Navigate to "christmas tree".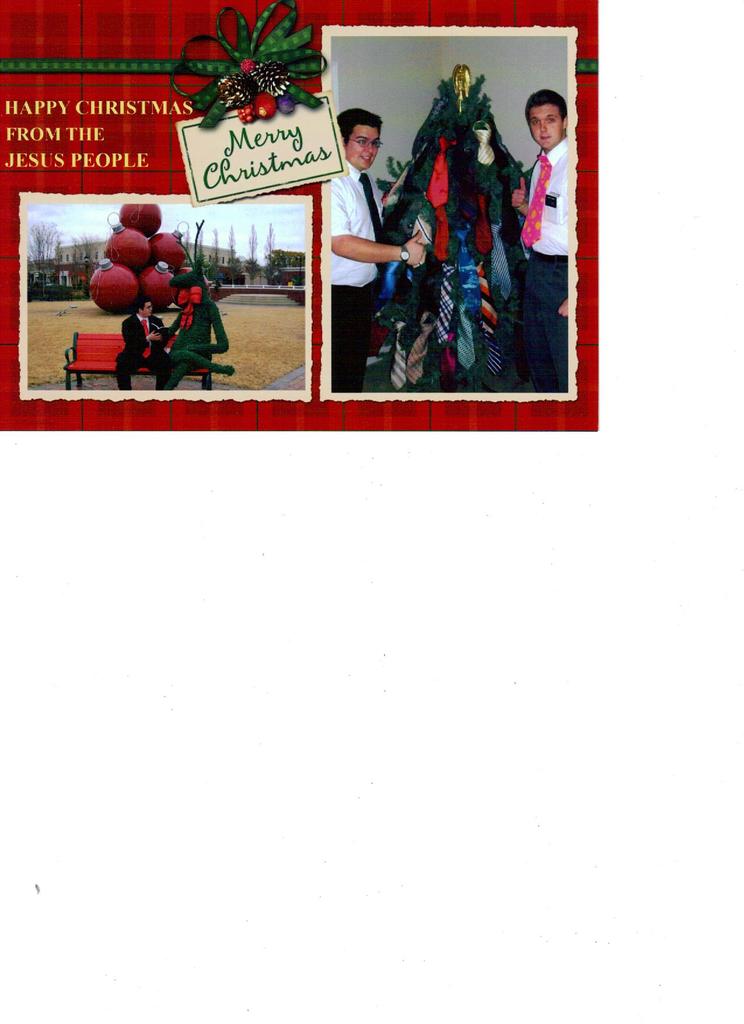
Navigation target: {"left": 375, "top": 54, "right": 531, "bottom": 230}.
